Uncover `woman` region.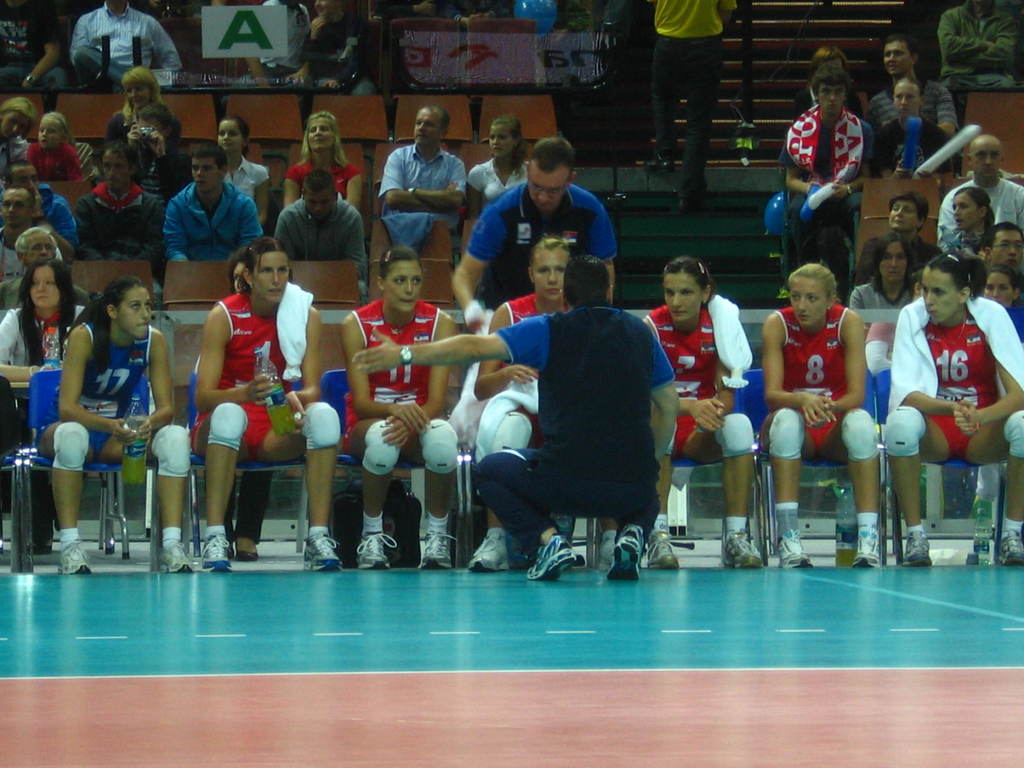
Uncovered: 0/95/41/179.
